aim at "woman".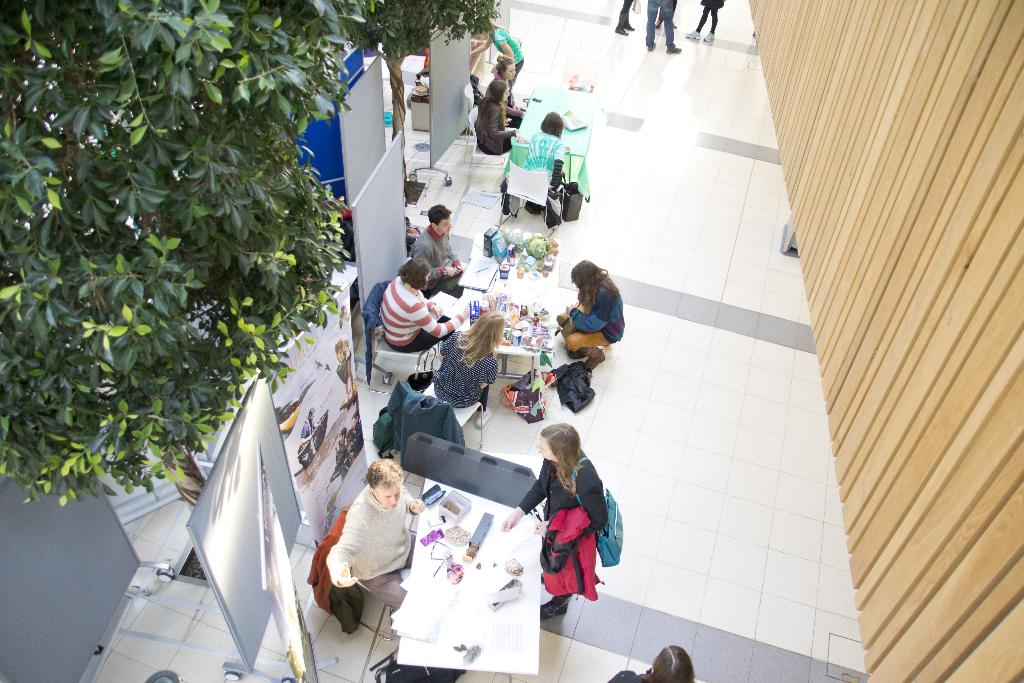
Aimed at detection(525, 425, 627, 621).
